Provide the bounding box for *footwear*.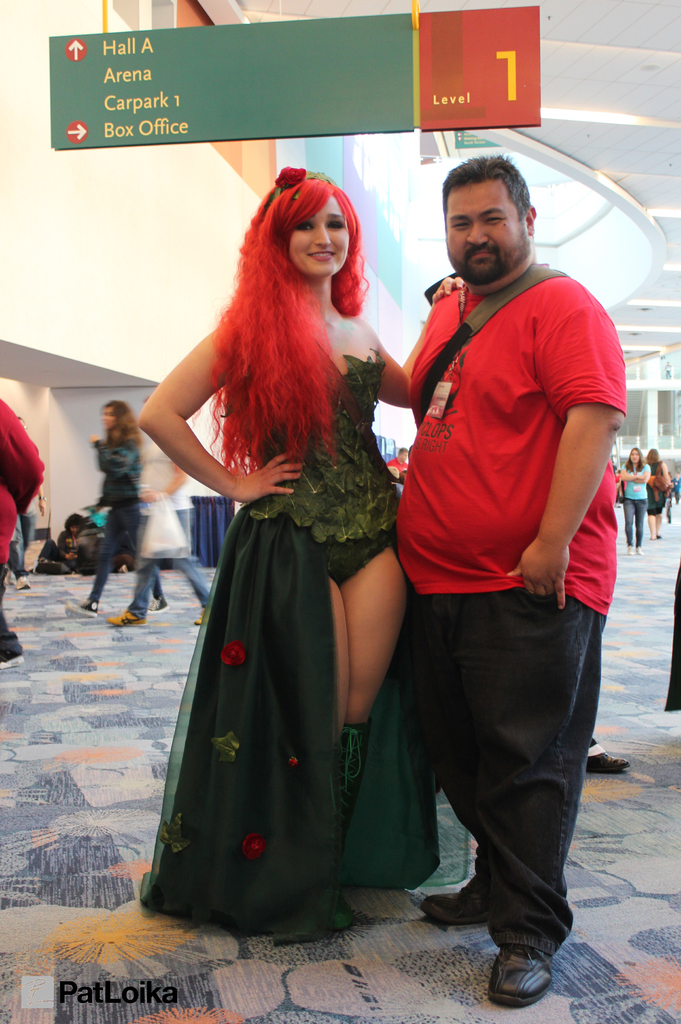
657 533 661 540.
